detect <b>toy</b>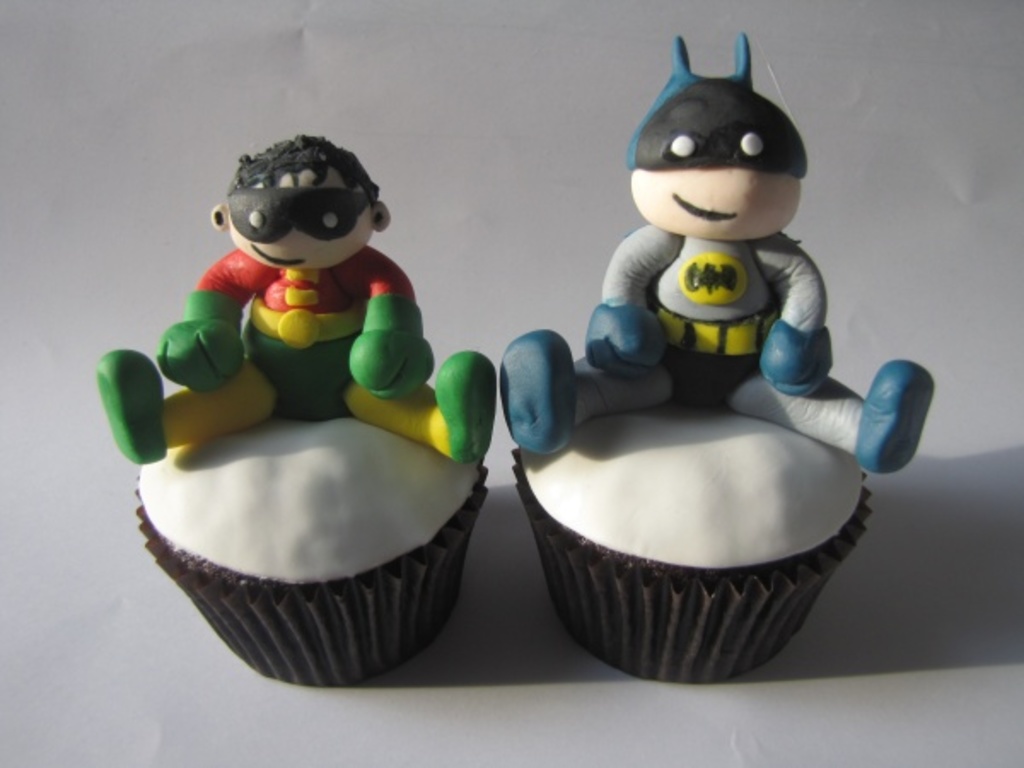
box=[80, 148, 498, 645]
